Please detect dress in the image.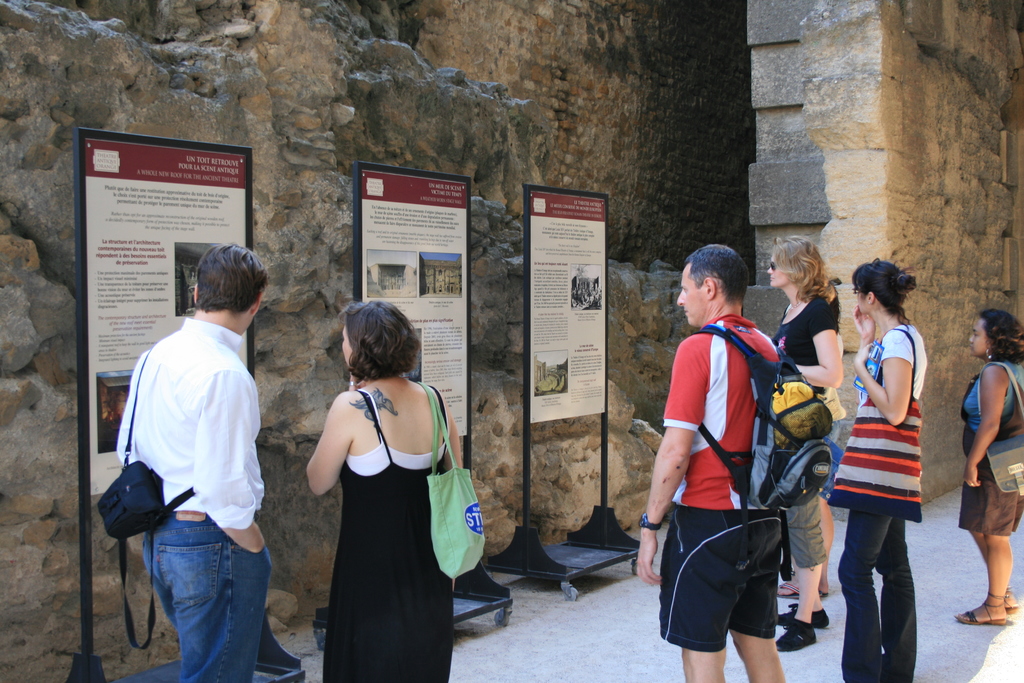
BBox(321, 388, 456, 682).
